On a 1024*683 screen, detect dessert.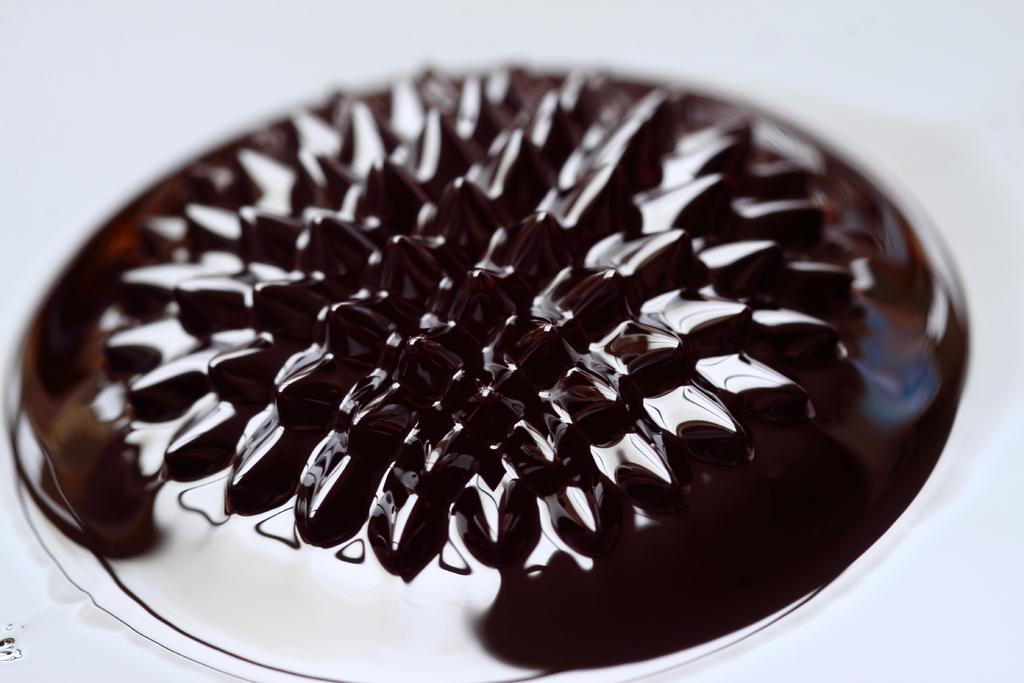
bbox=[0, 67, 1002, 653].
